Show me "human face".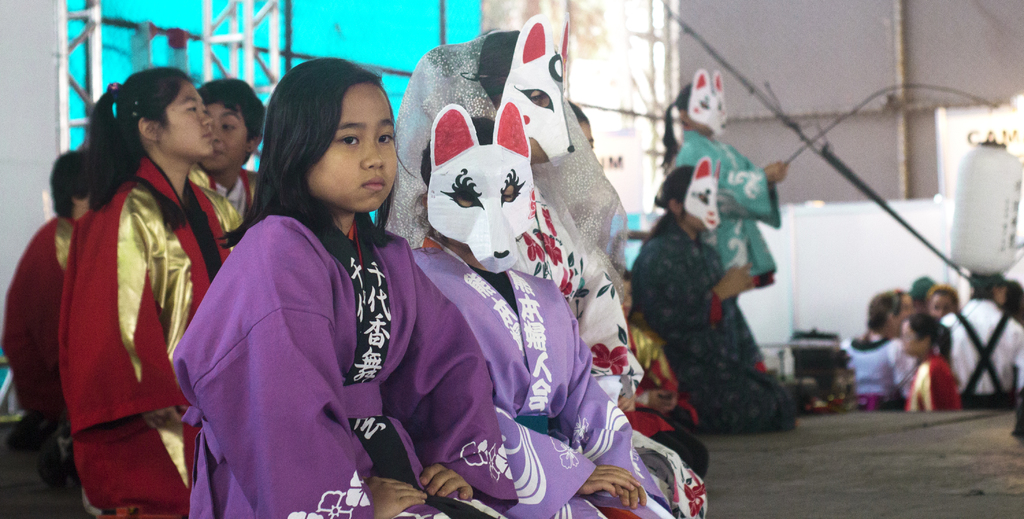
"human face" is here: Rect(929, 296, 950, 318).
